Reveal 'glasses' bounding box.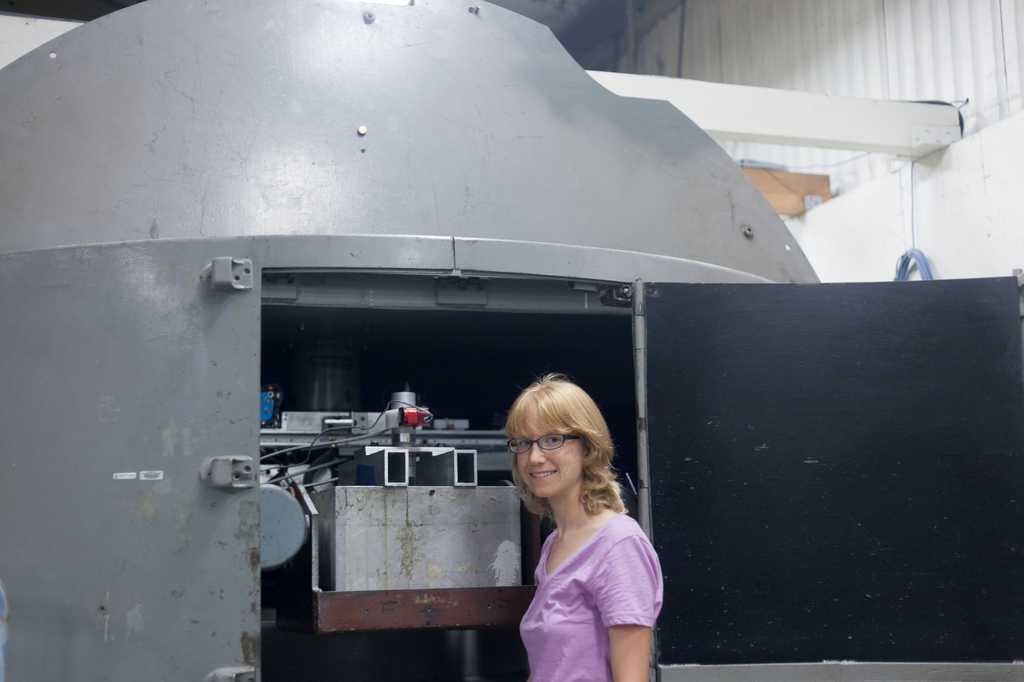
Revealed: detection(503, 430, 585, 464).
